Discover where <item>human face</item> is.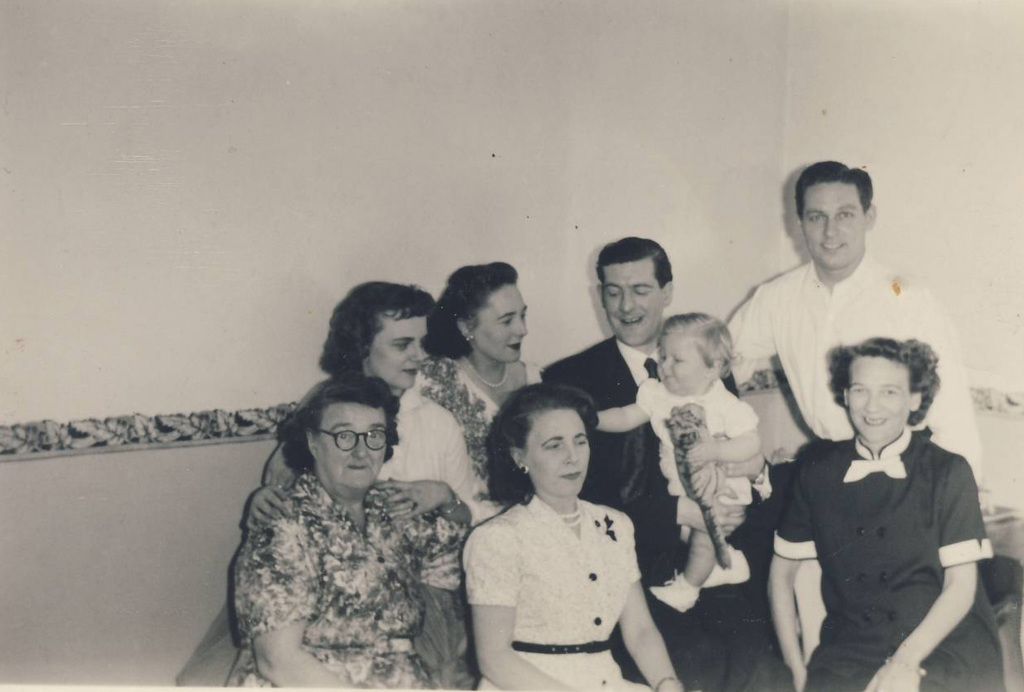
Discovered at (left=368, top=310, right=427, bottom=391).
